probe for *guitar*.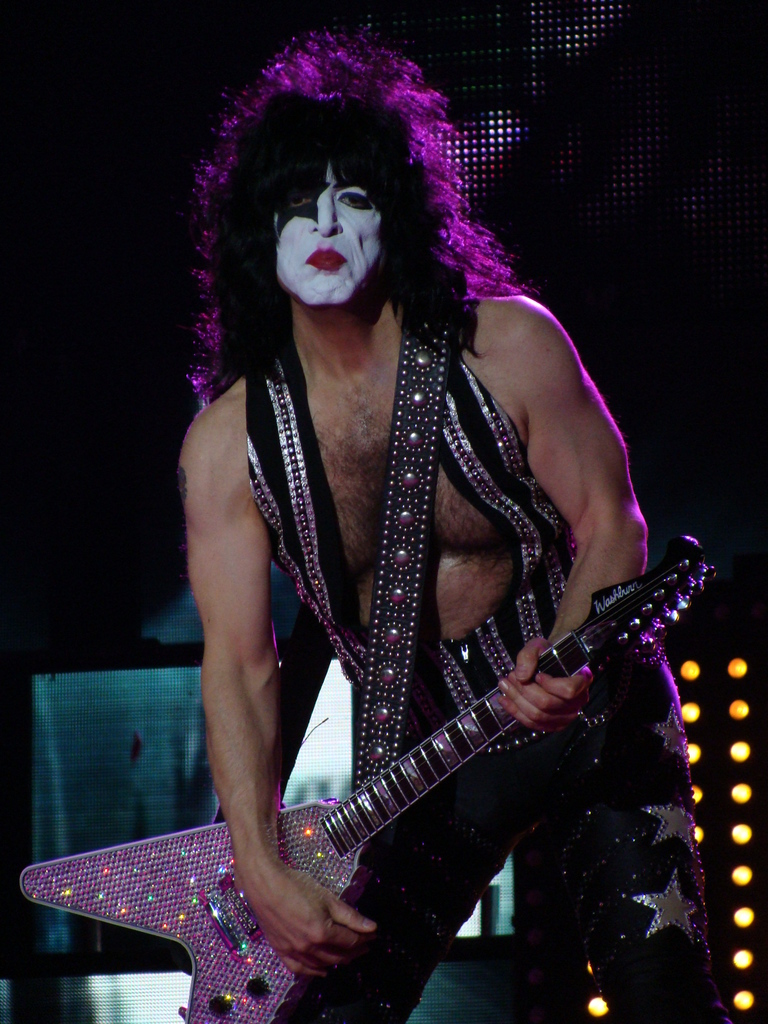
Probe result: select_region(92, 582, 758, 1020).
